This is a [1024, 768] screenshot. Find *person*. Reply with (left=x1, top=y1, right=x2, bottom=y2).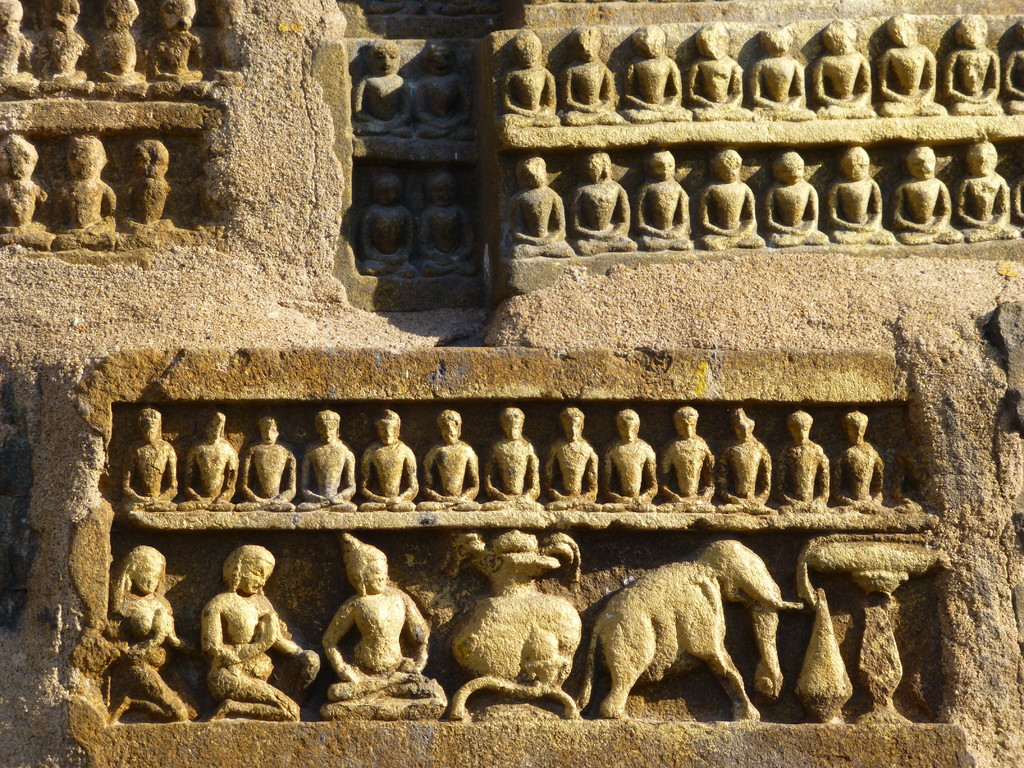
(left=501, top=155, right=572, bottom=257).
